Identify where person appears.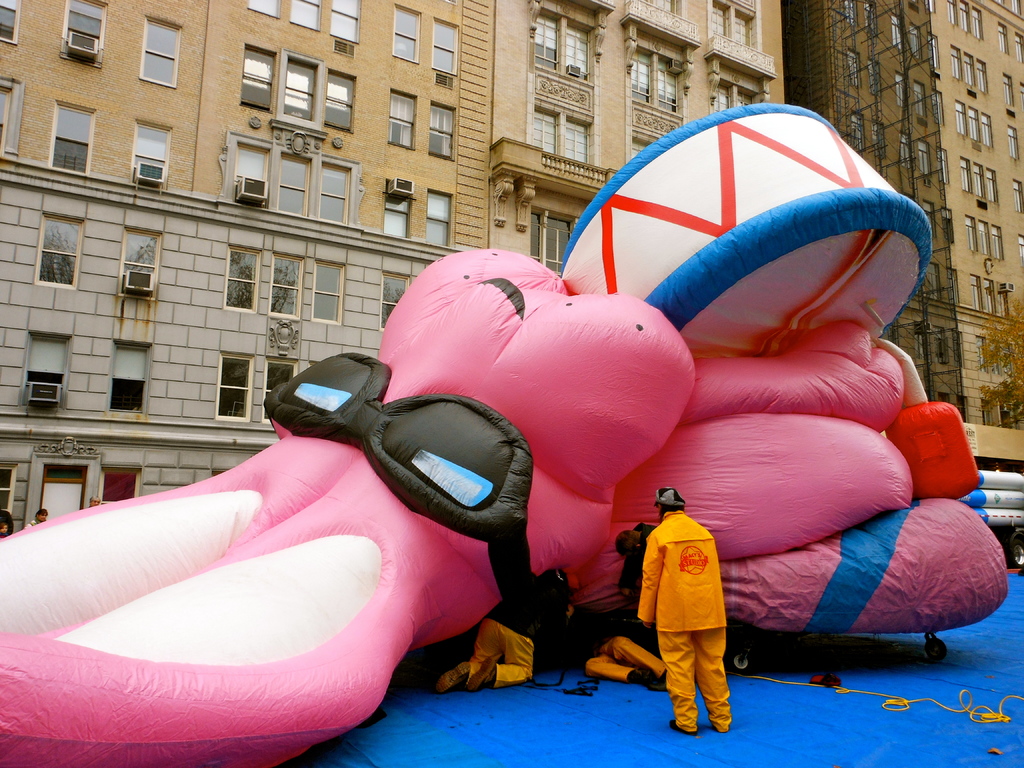
Appears at BBox(432, 564, 571, 698).
